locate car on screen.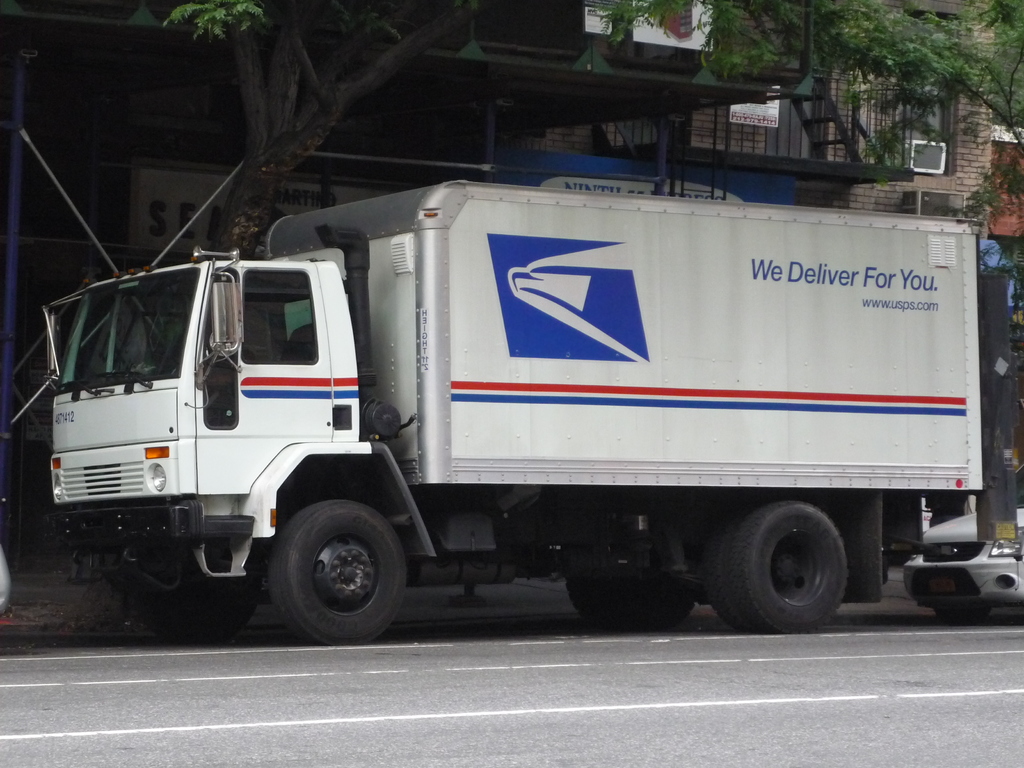
On screen at 902,460,1023,625.
